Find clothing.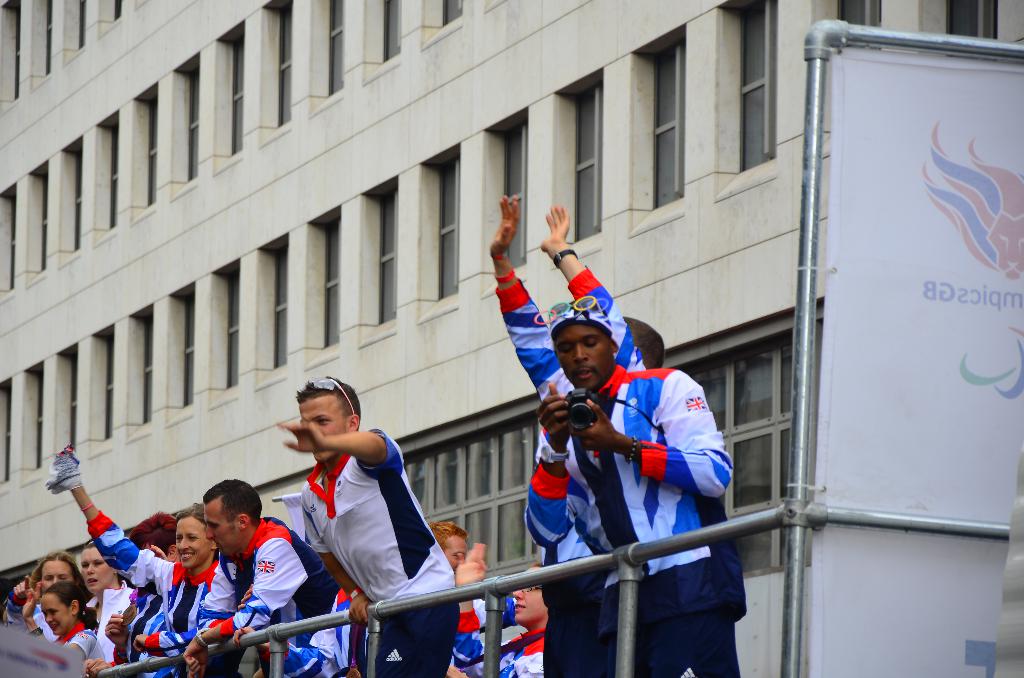
pyautogui.locateOnScreen(495, 268, 753, 620).
